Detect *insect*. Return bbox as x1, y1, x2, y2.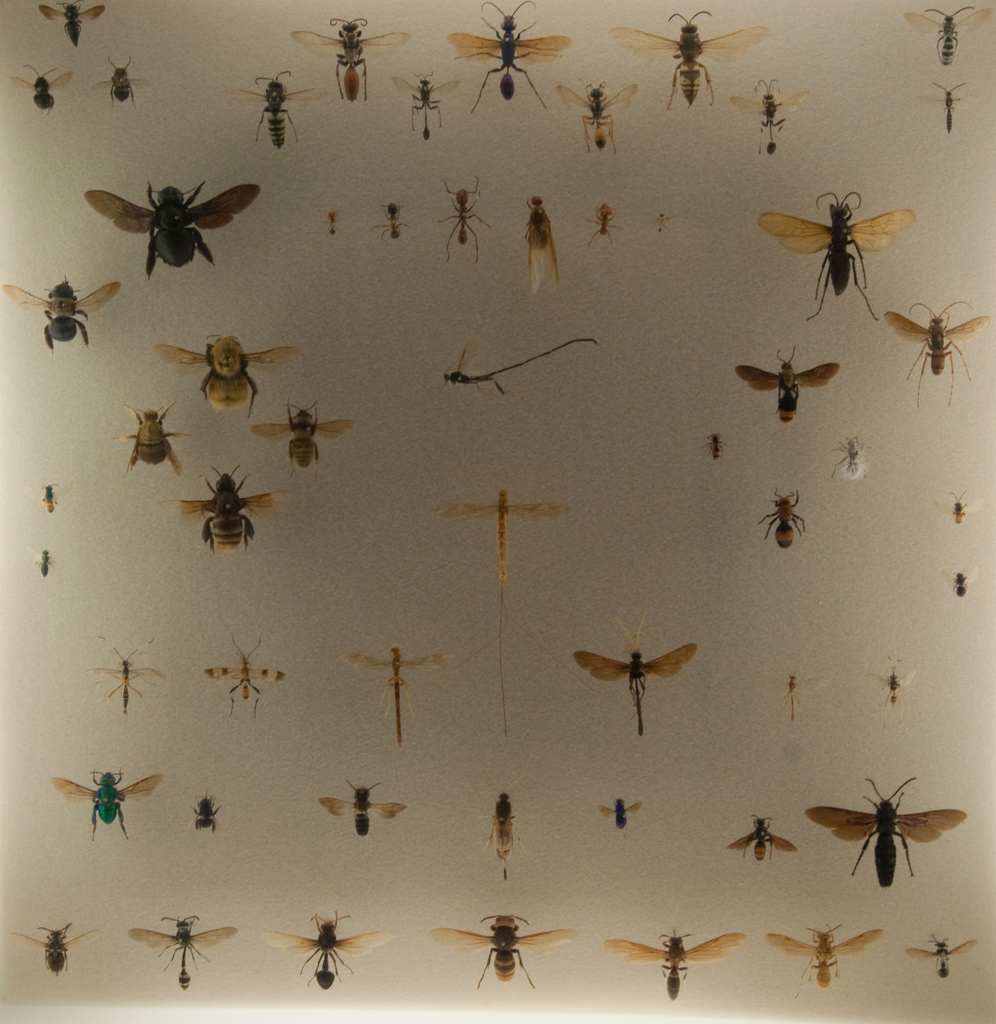
442, 1, 584, 120.
